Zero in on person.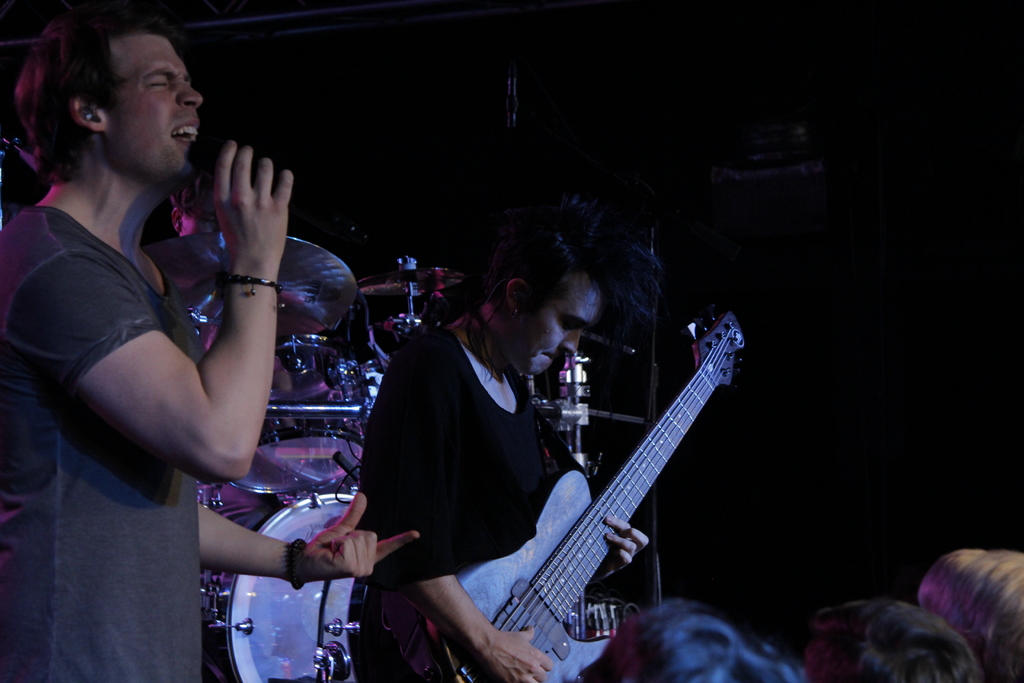
Zeroed in: (x1=0, y1=0, x2=412, y2=682).
